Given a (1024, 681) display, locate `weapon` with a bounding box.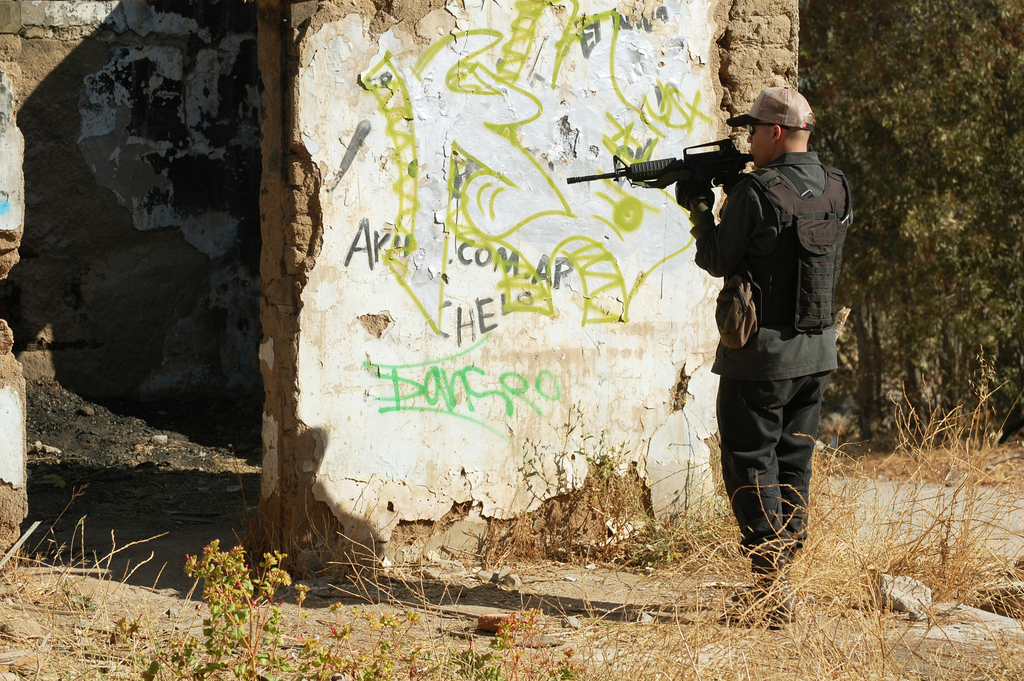
Located: rect(586, 119, 796, 230).
